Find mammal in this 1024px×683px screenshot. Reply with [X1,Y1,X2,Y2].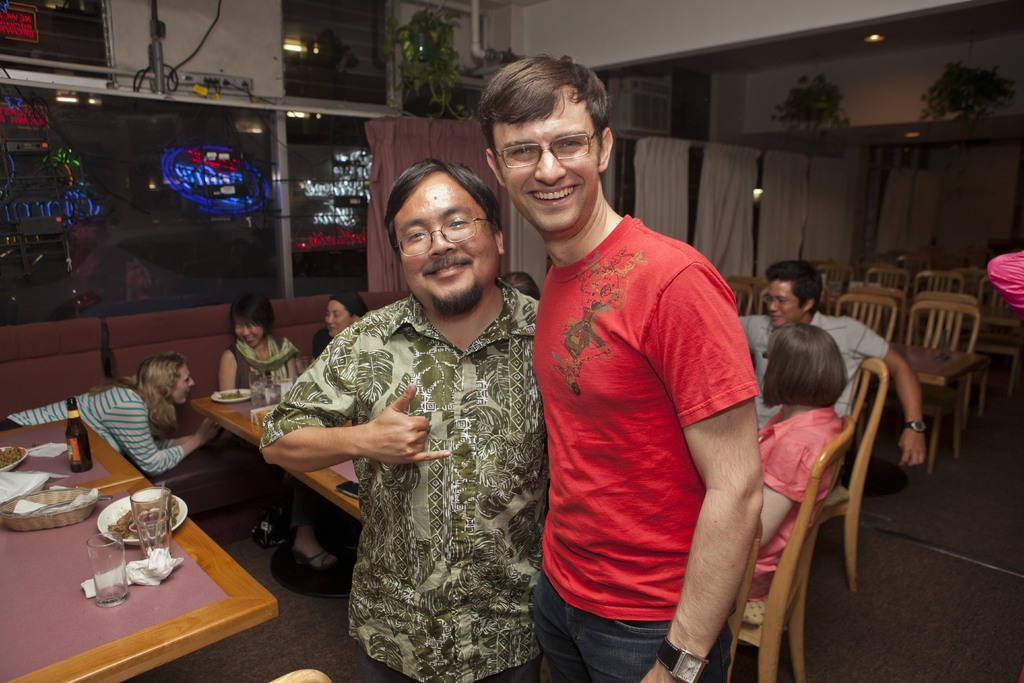
[264,169,561,654].
